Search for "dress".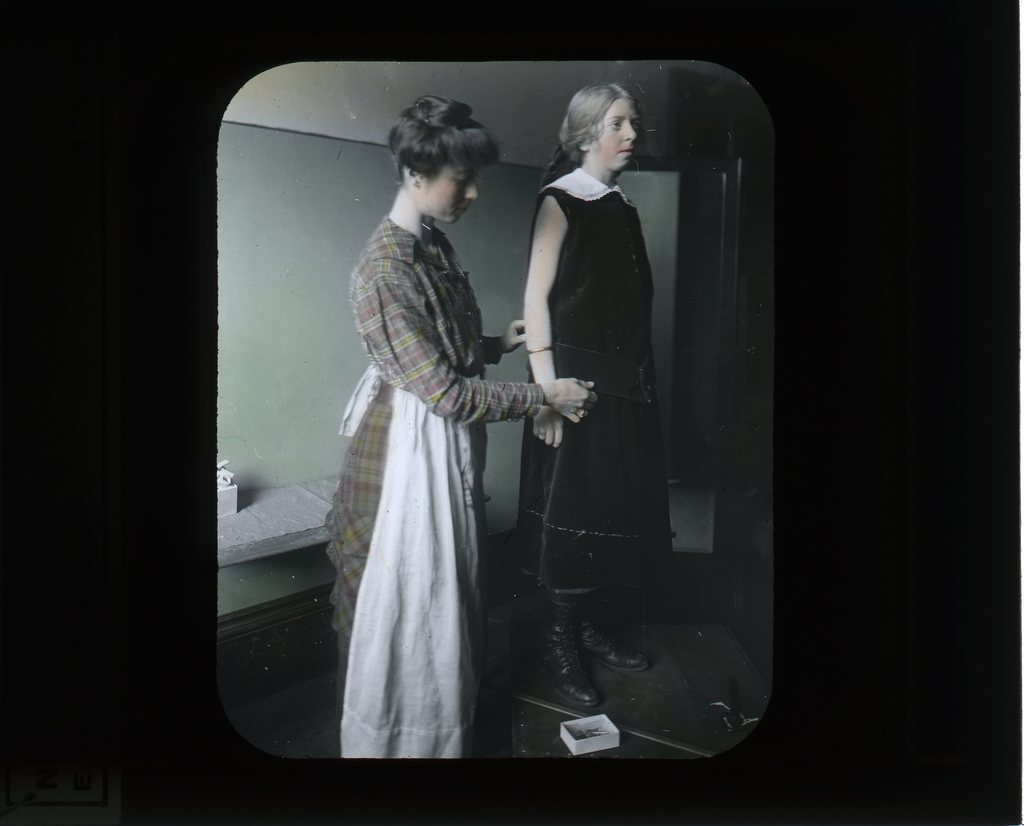
Found at 520/163/676/609.
